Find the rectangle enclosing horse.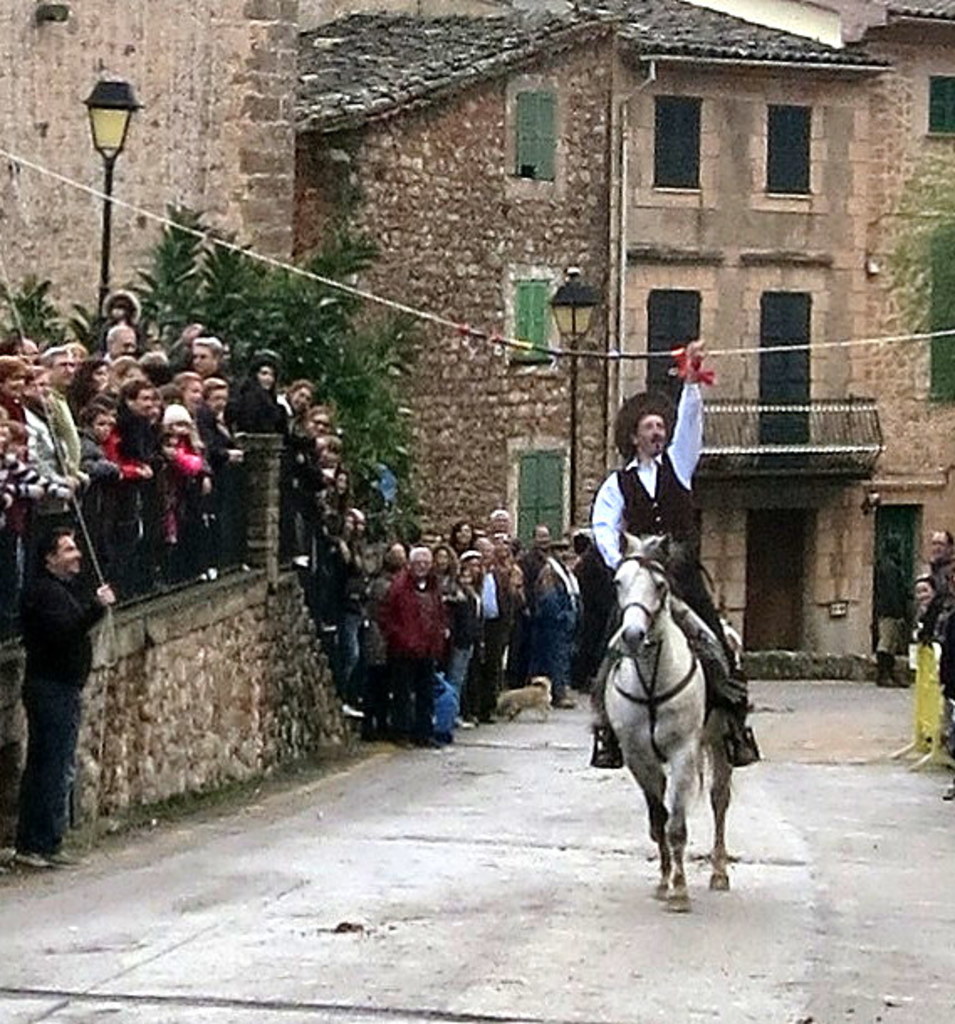
bbox(594, 529, 738, 915).
